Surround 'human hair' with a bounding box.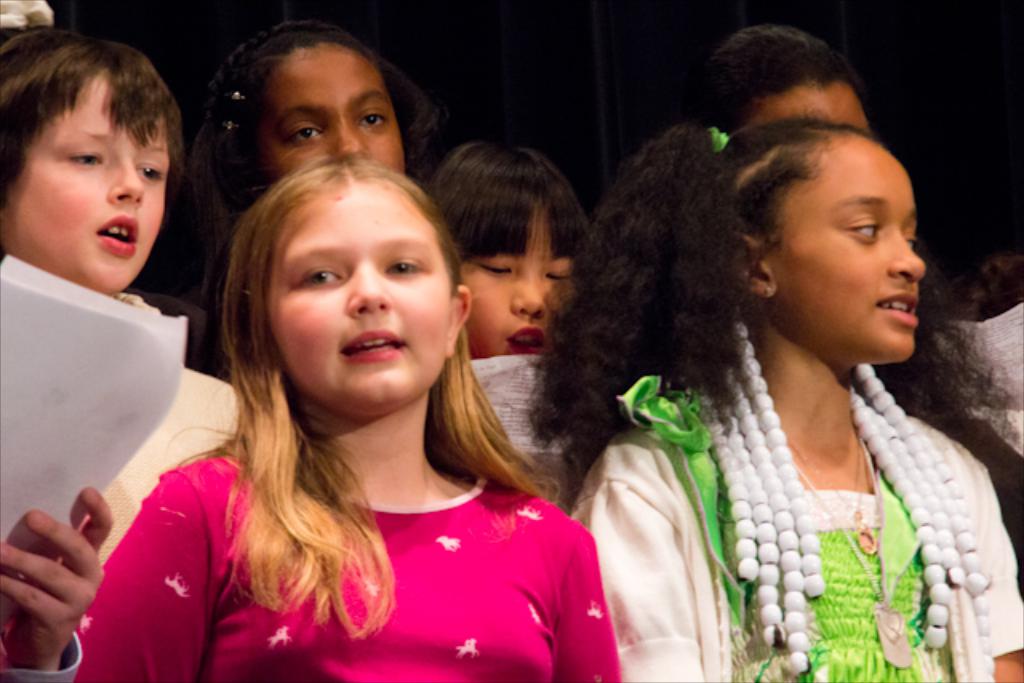
left=0, top=24, right=184, bottom=211.
